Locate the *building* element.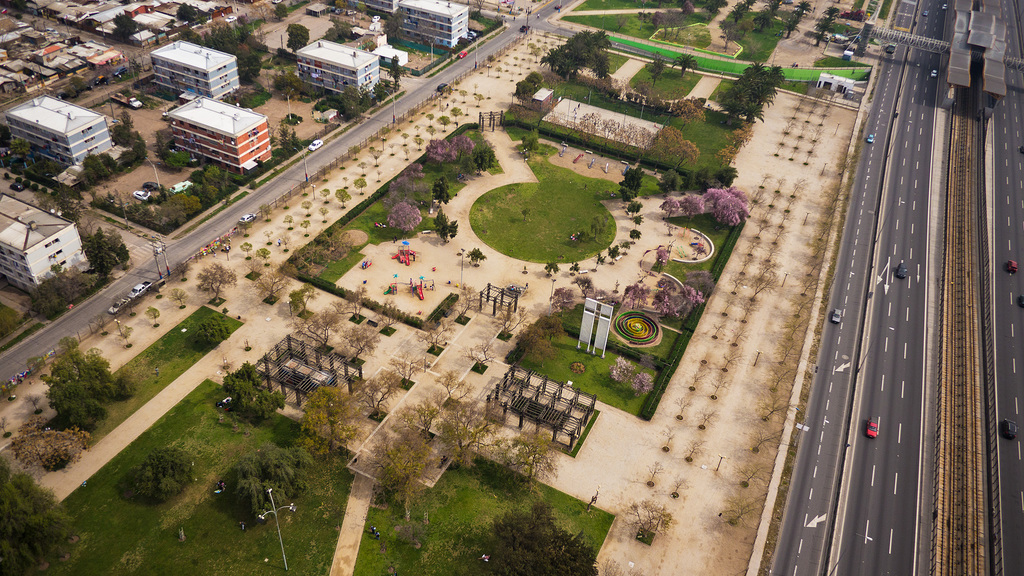
Element bbox: 150/40/243/97.
